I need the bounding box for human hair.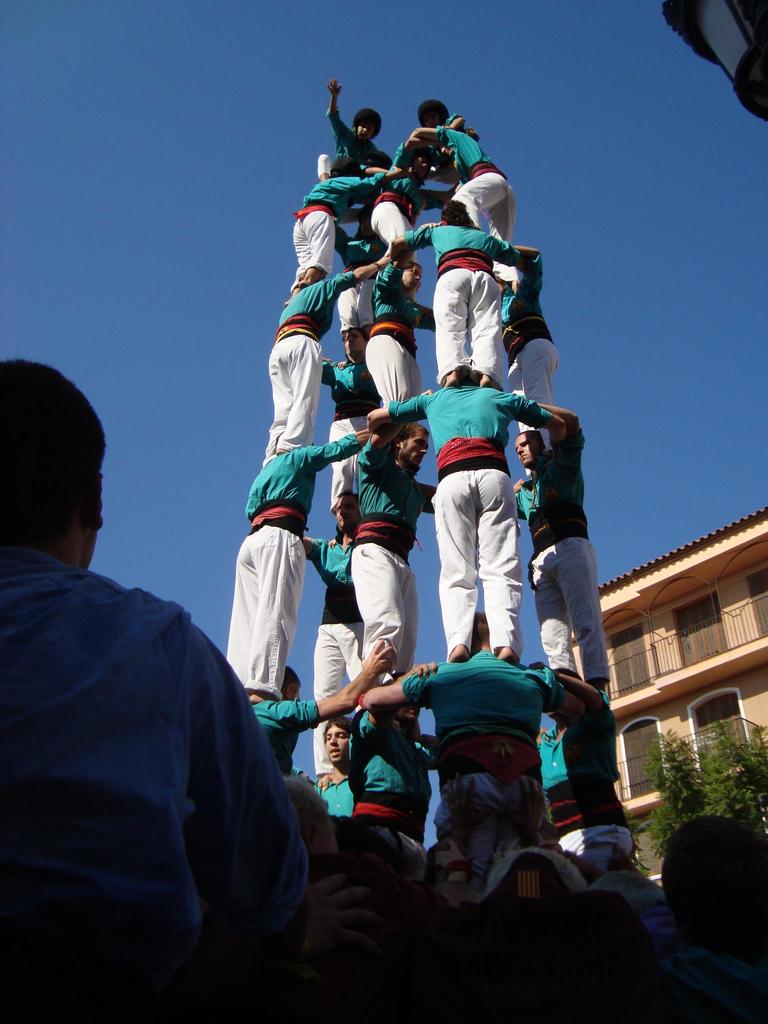
Here it is: Rect(333, 489, 360, 521).
